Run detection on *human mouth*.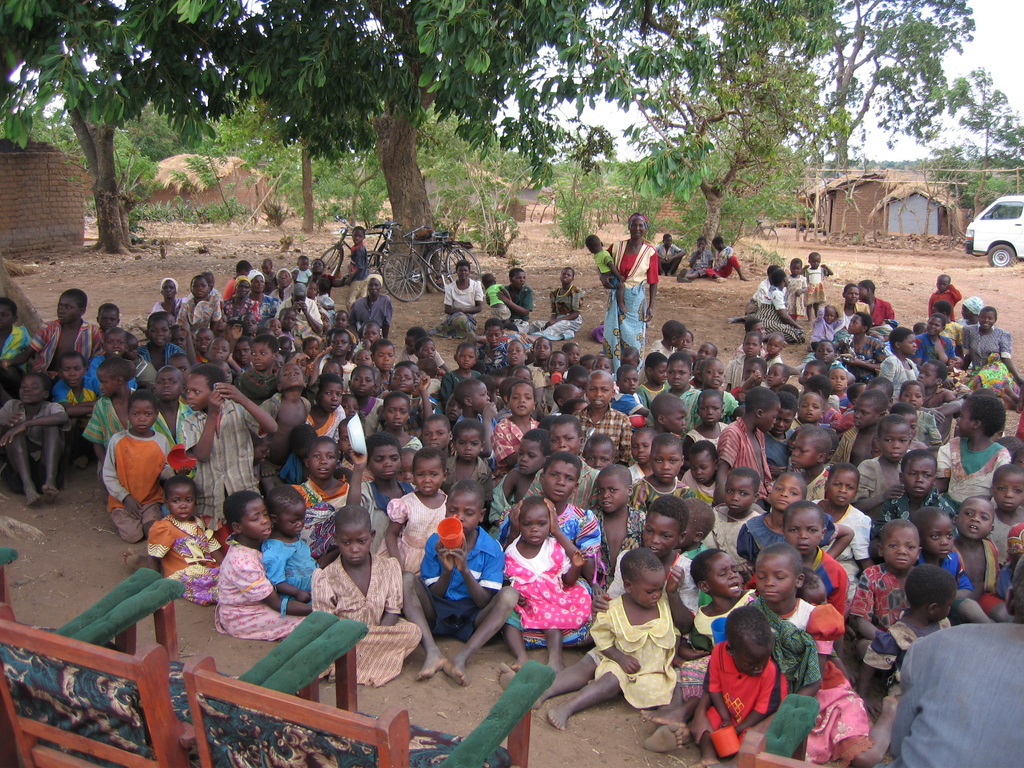
Result: {"x1": 637, "y1": 454, "x2": 644, "y2": 459}.
